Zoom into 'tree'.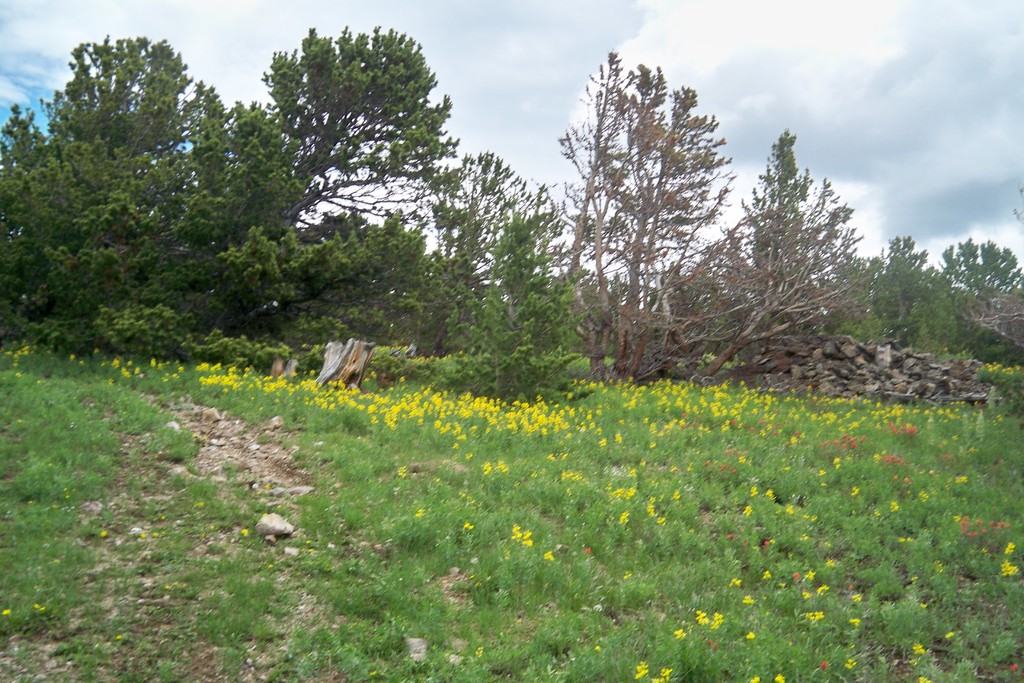
Zoom target: detection(0, 19, 474, 346).
